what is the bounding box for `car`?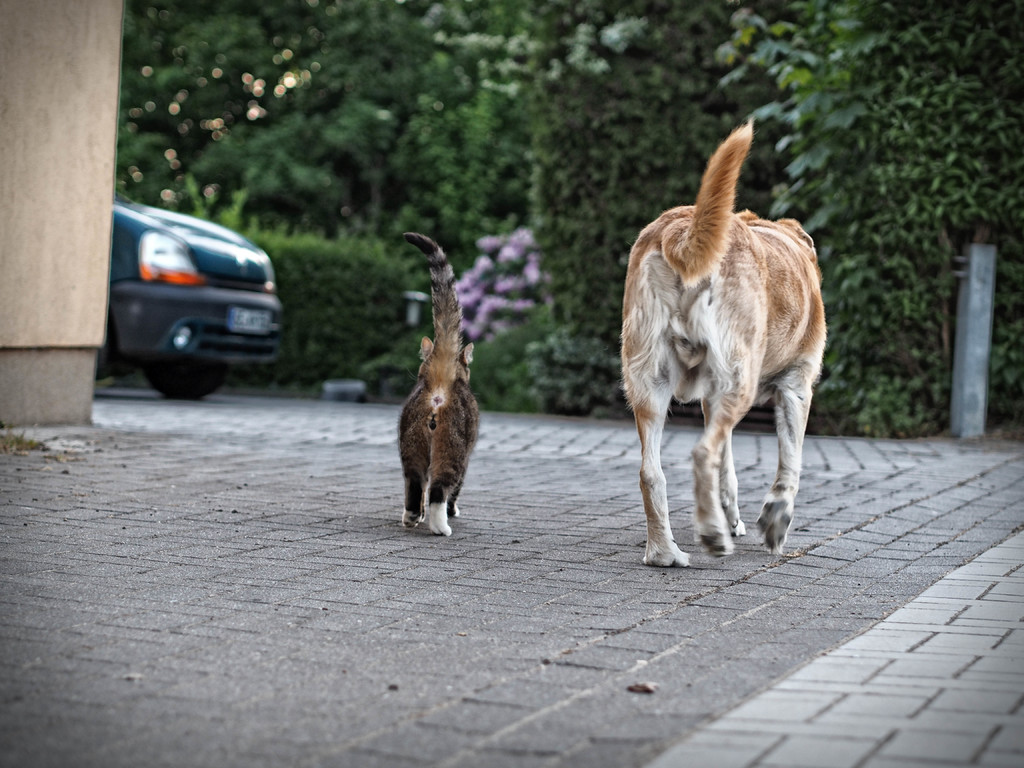
89, 198, 291, 398.
